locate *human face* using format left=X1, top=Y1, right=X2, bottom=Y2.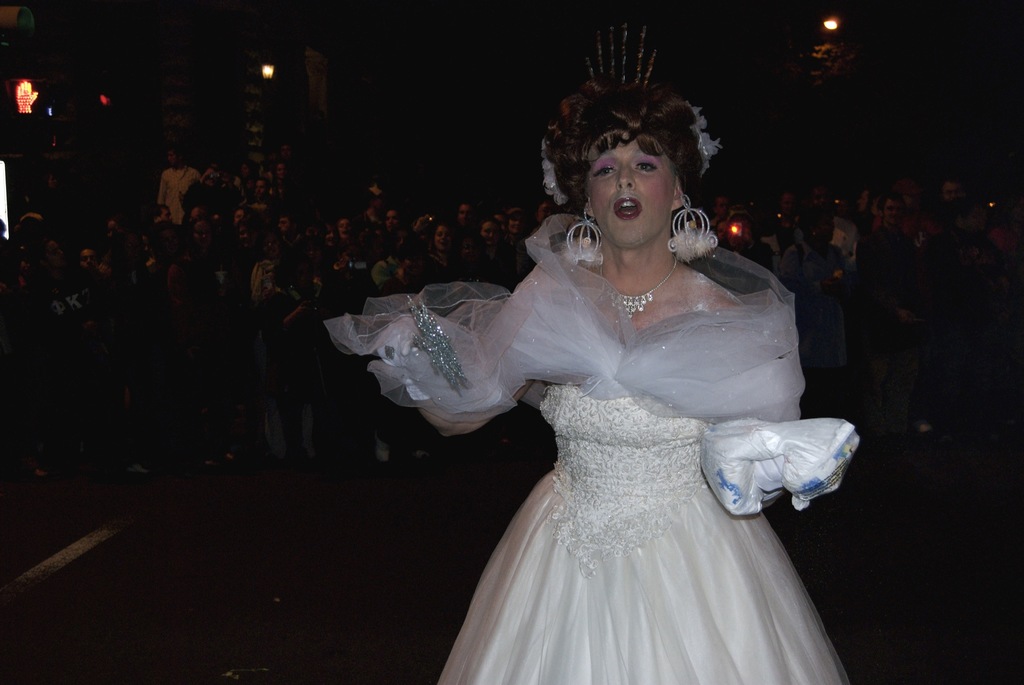
left=238, top=224, right=254, bottom=246.
